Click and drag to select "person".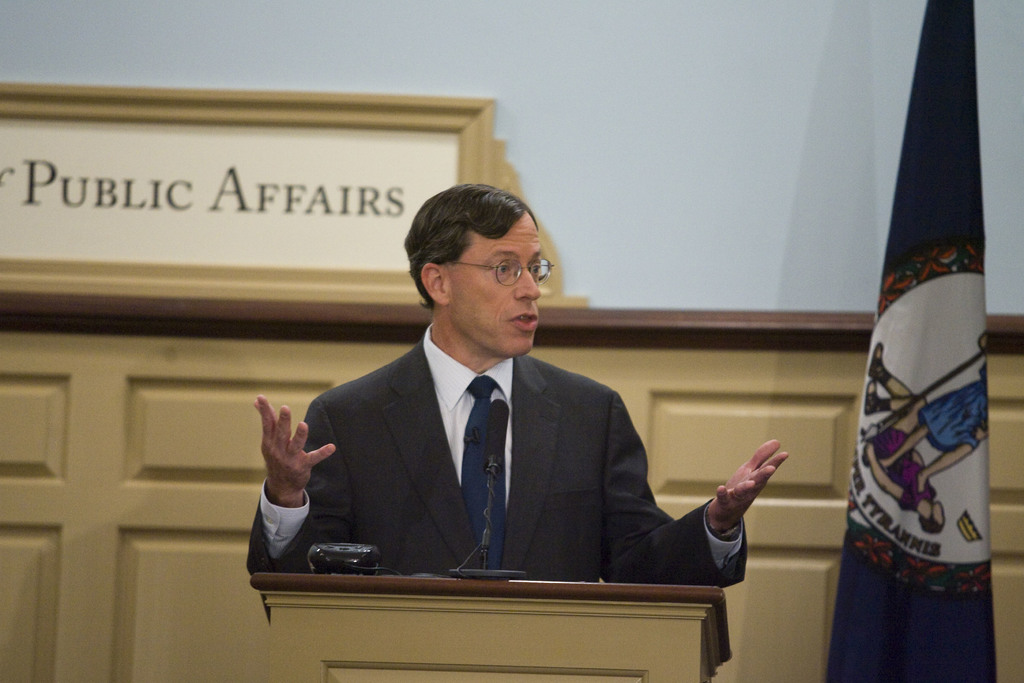
Selection: bbox=(292, 200, 700, 632).
